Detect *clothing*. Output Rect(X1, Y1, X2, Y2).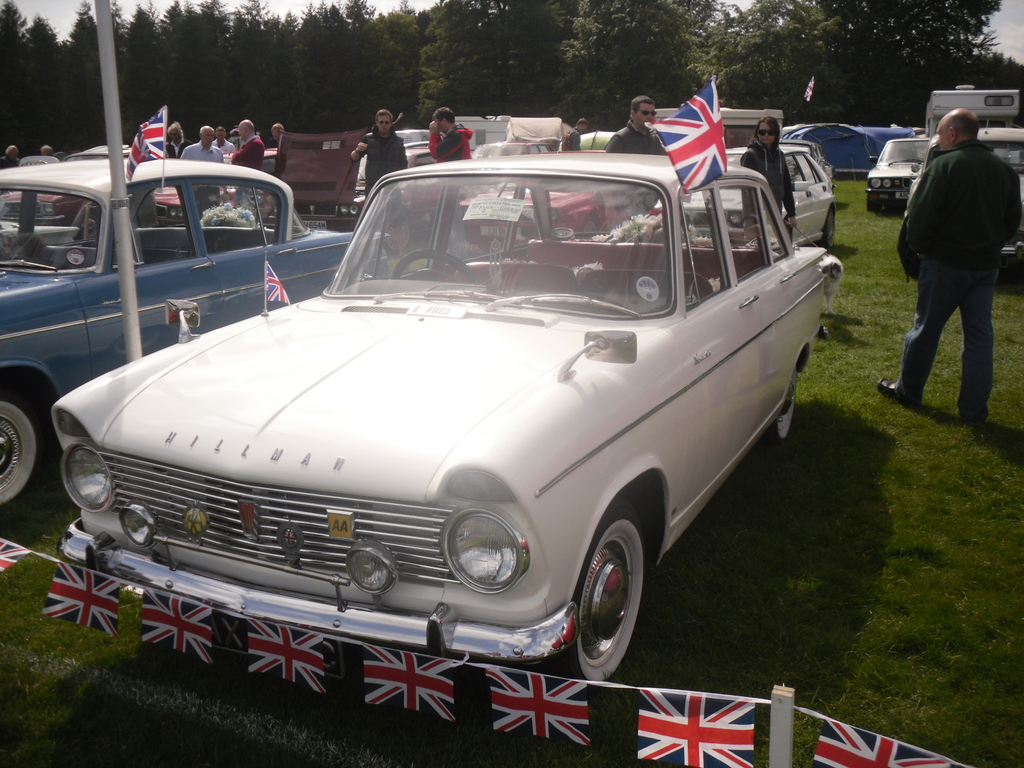
Rect(616, 121, 673, 156).
